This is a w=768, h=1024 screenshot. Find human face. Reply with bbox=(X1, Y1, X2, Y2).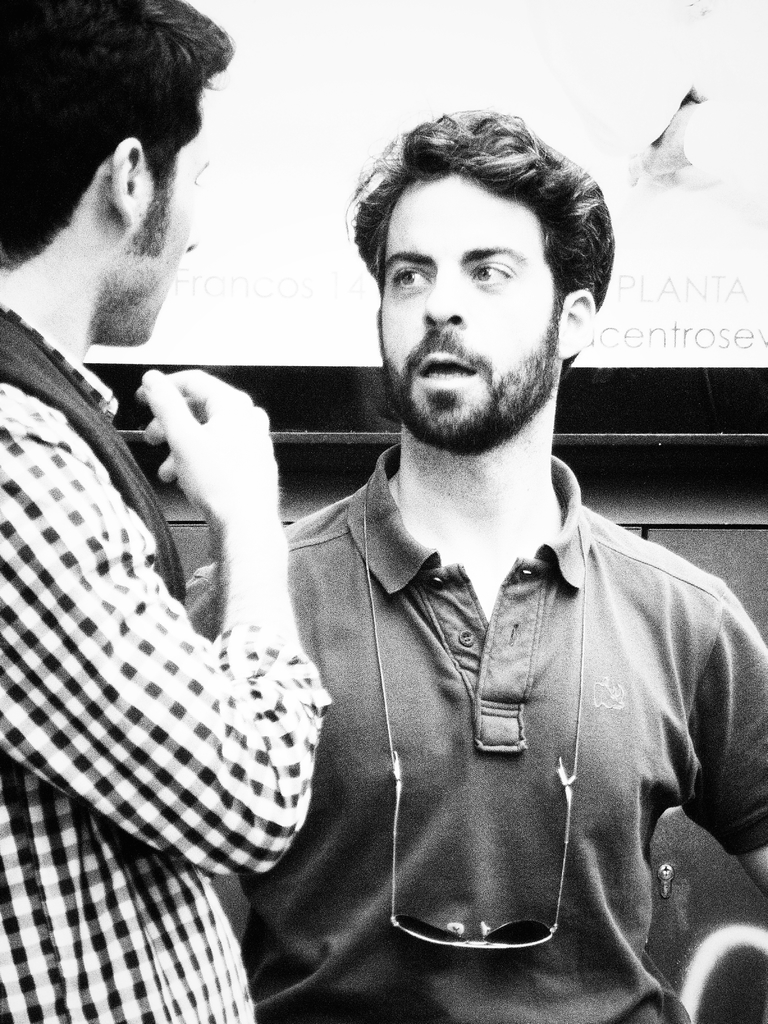
bbox=(138, 83, 205, 342).
